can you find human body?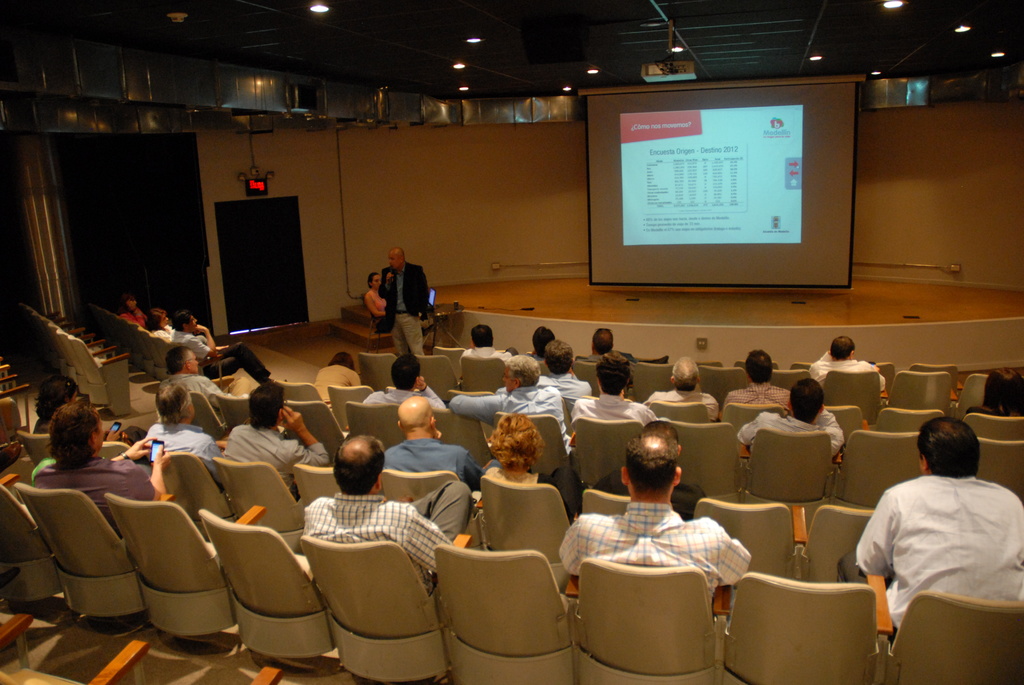
Yes, bounding box: x1=727, y1=350, x2=781, y2=405.
